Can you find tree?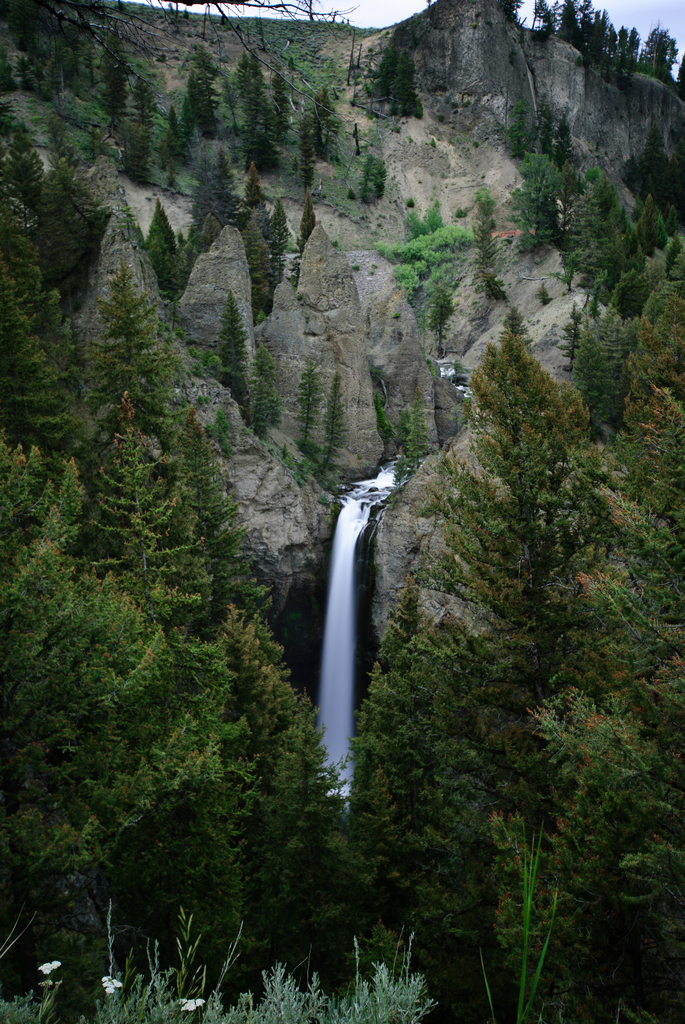
Yes, bounding box: region(544, 141, 610, 285).
